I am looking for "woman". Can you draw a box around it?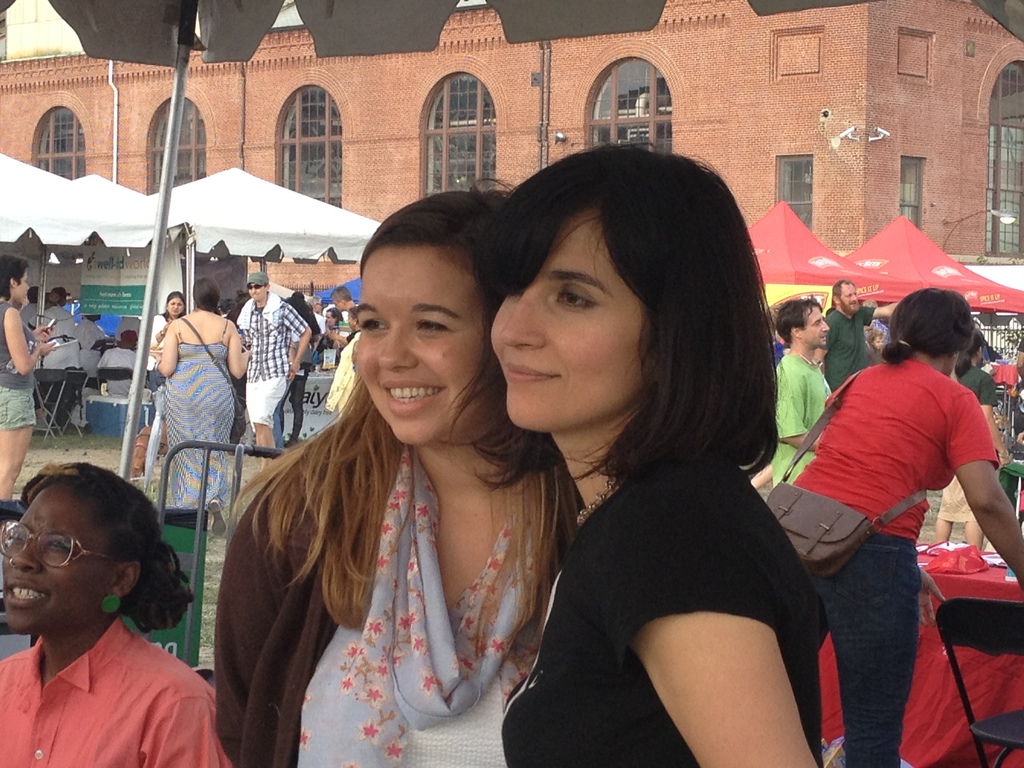
Sure, the bounding box is select_region(211, 191, 575, 767).
